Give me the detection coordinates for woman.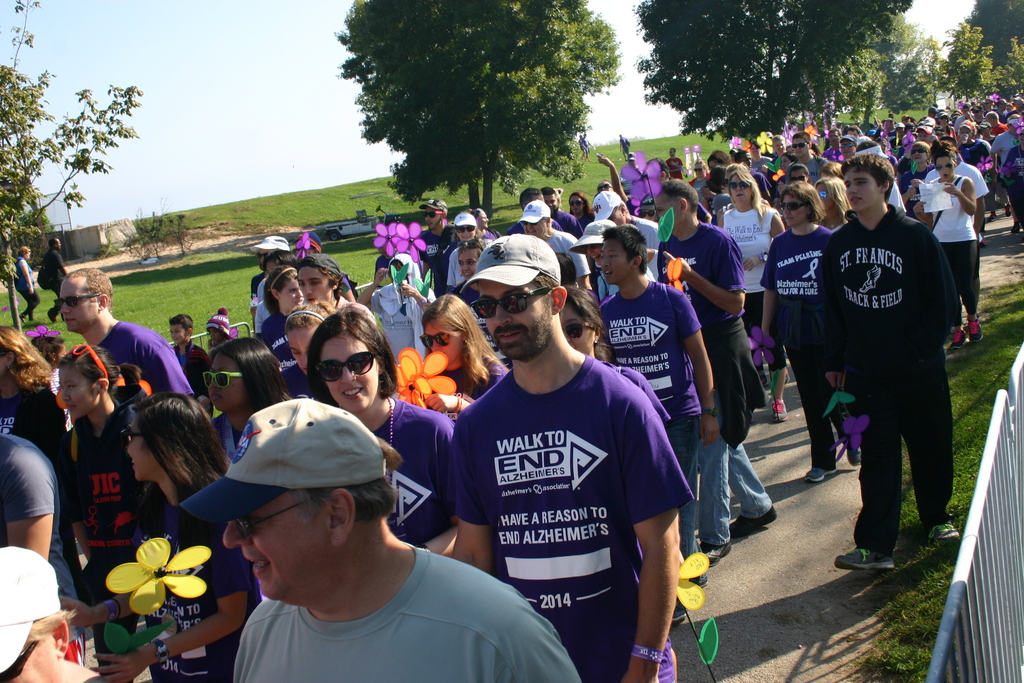
Rect(300, 304, 456, 562).
